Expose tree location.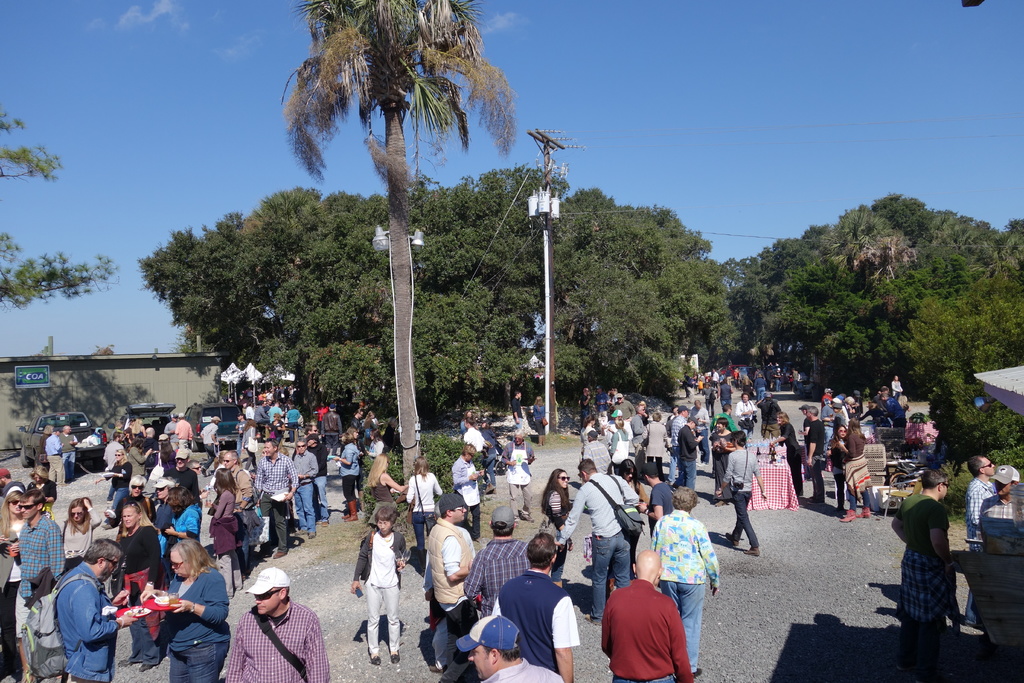
Exposed at rect(0, 111, 122, 305).
